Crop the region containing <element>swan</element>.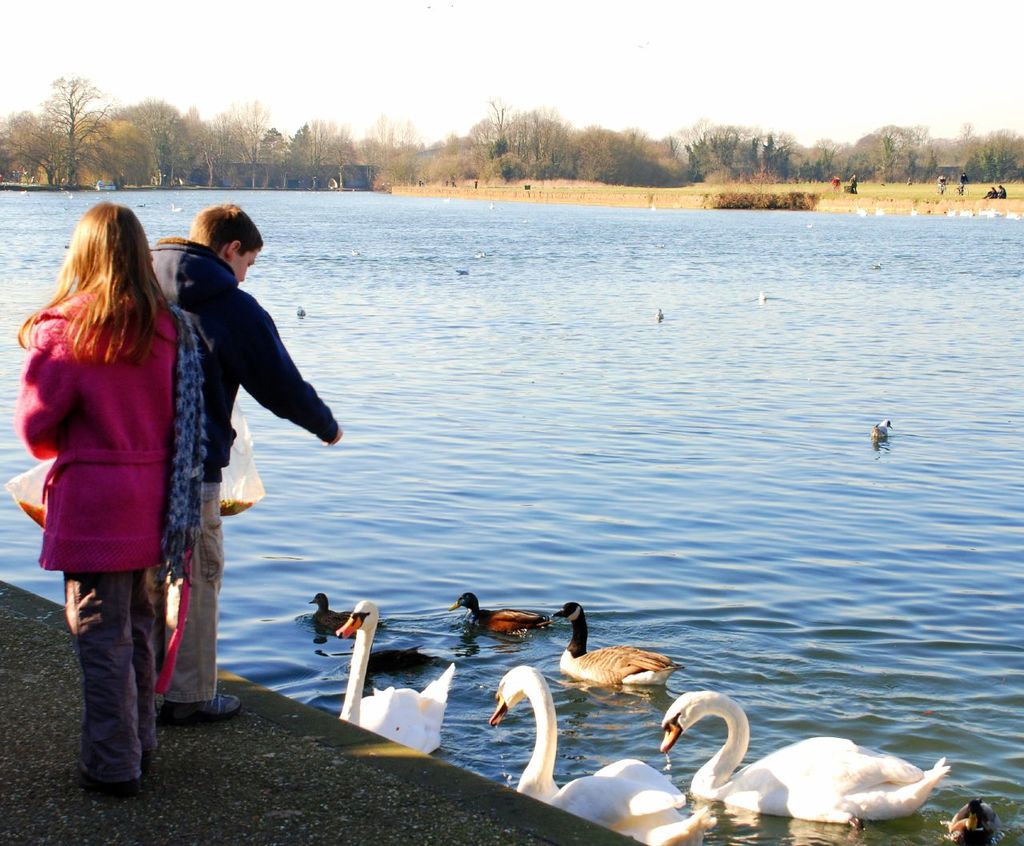
Crop region: bbox=[489, 668, 717, 845].
